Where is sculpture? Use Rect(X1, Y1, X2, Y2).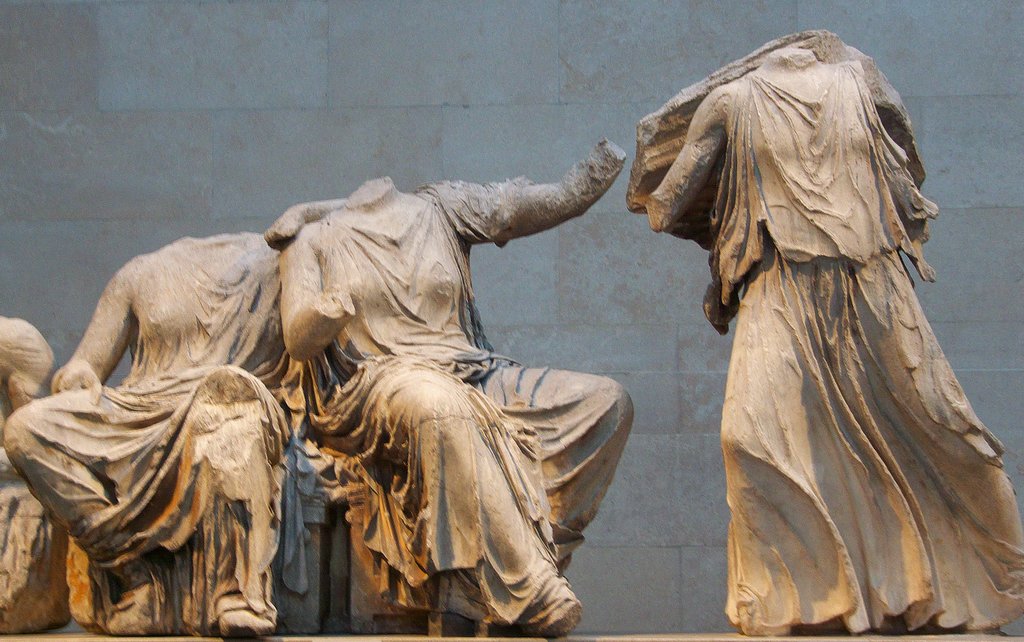
Rect(0, 138, 630, 641).
